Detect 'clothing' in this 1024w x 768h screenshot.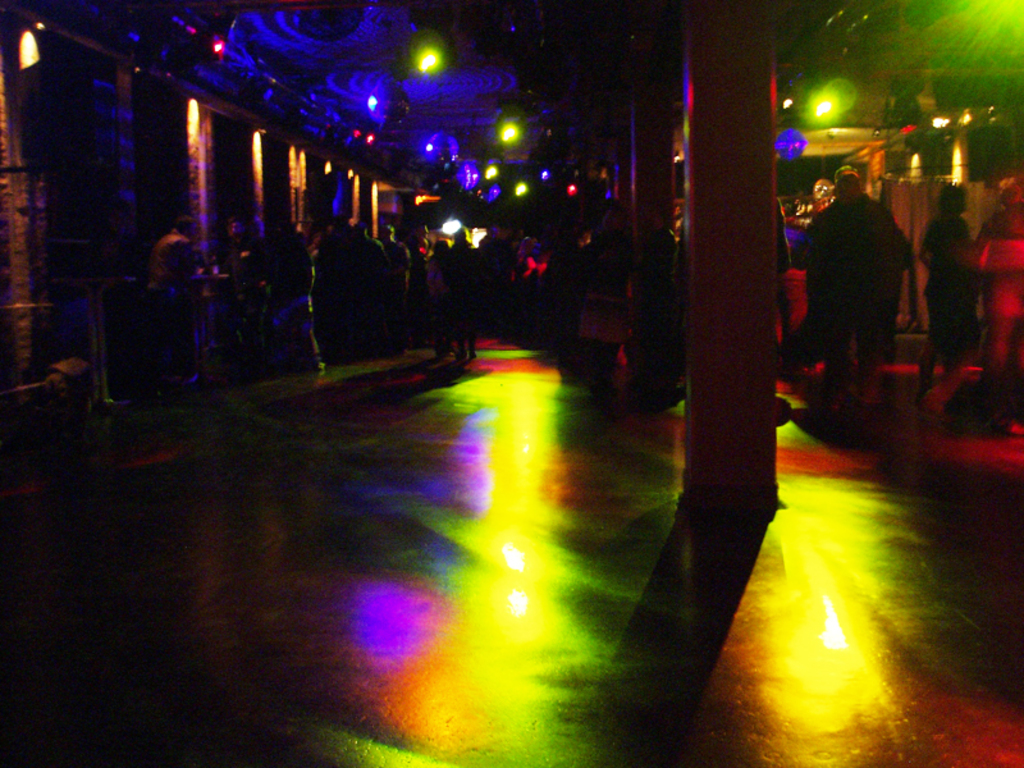
Detection: crop(421, 257, 452, 356).
